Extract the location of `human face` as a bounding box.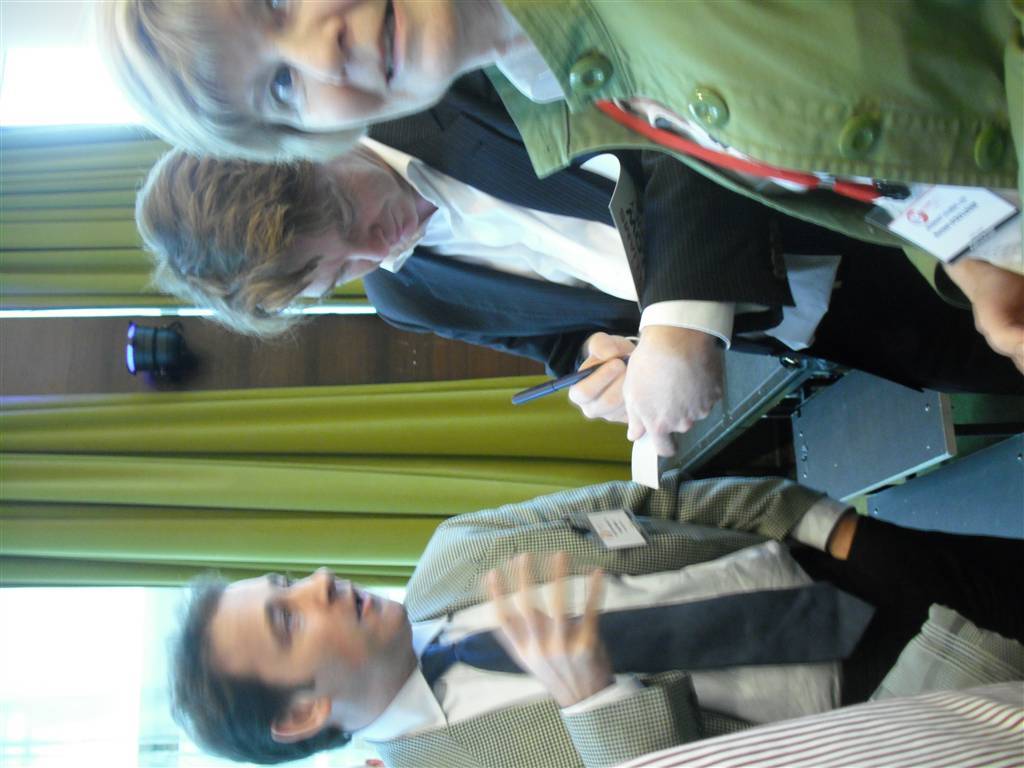
l=288, t=163, r=419, b=301.
